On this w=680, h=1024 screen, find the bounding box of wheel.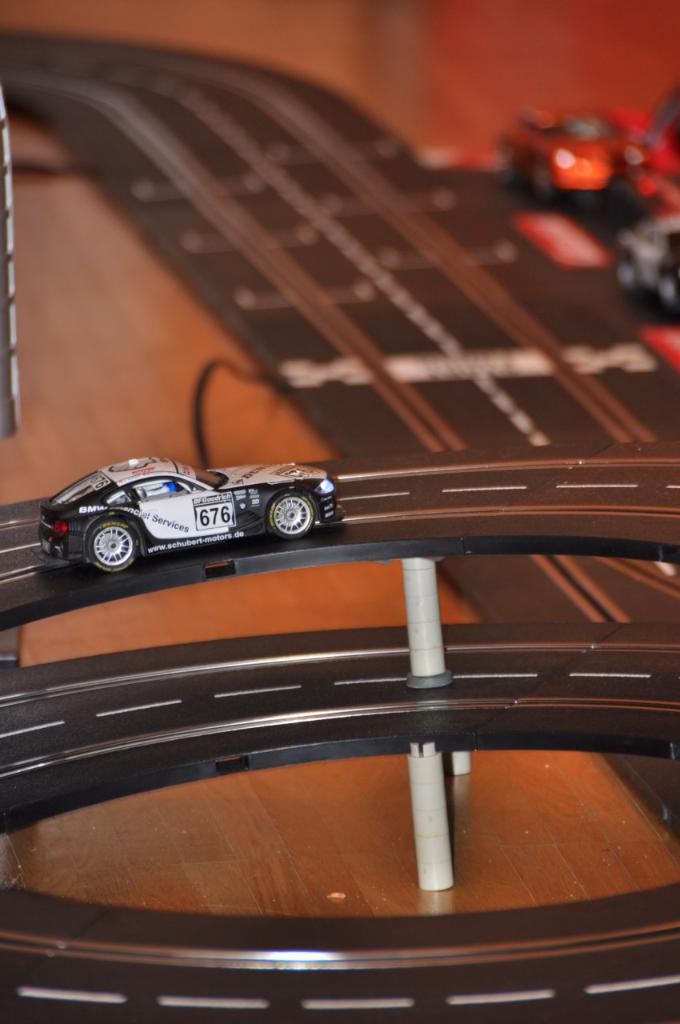
Bounding box: rect(89, 514, 144, 575).
